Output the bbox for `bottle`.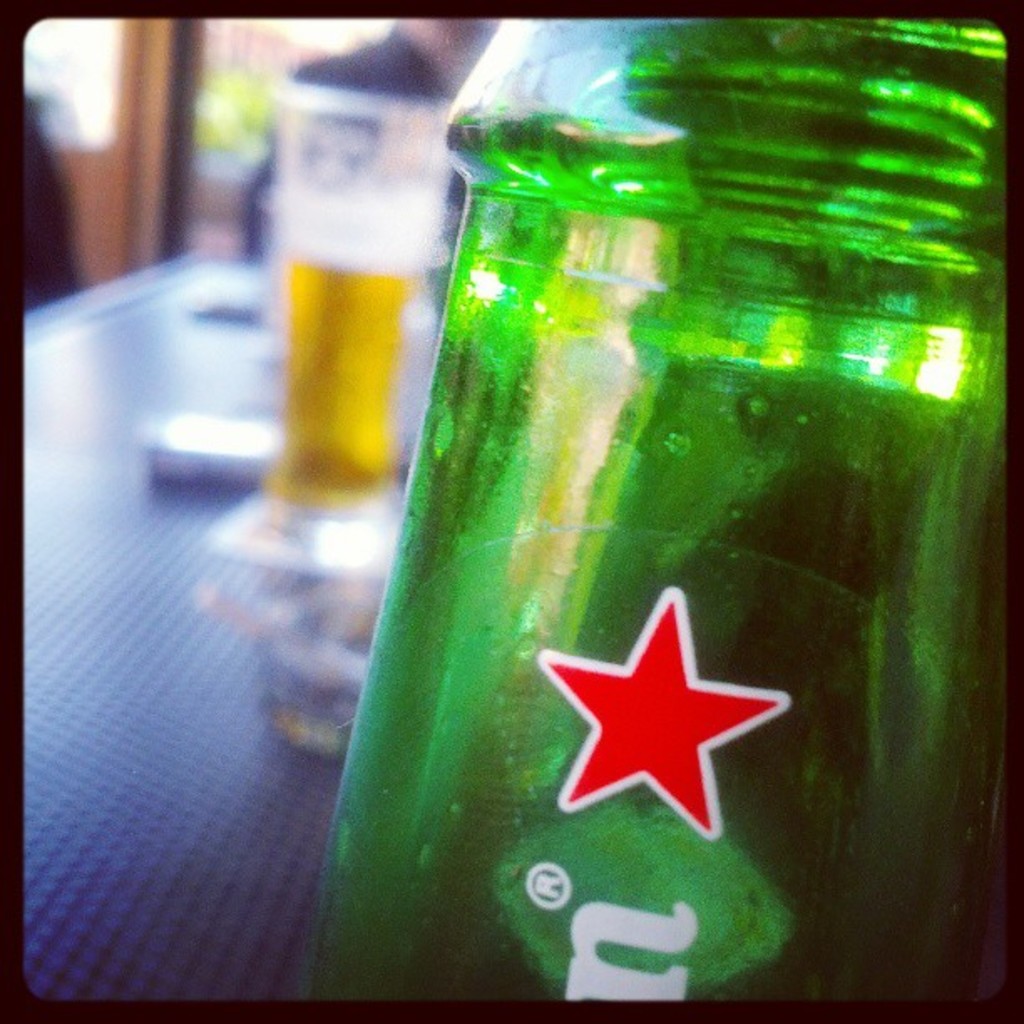
left=286, top=23, right=1009, bottom=1001.
